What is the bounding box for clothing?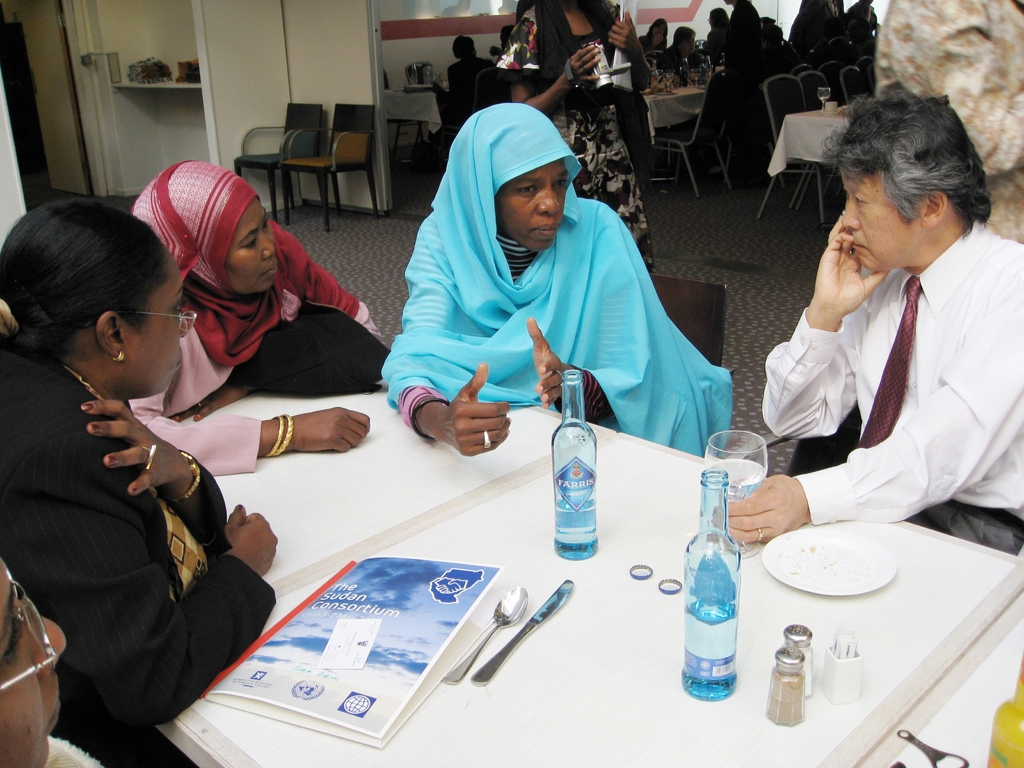
394/127/732/458.
